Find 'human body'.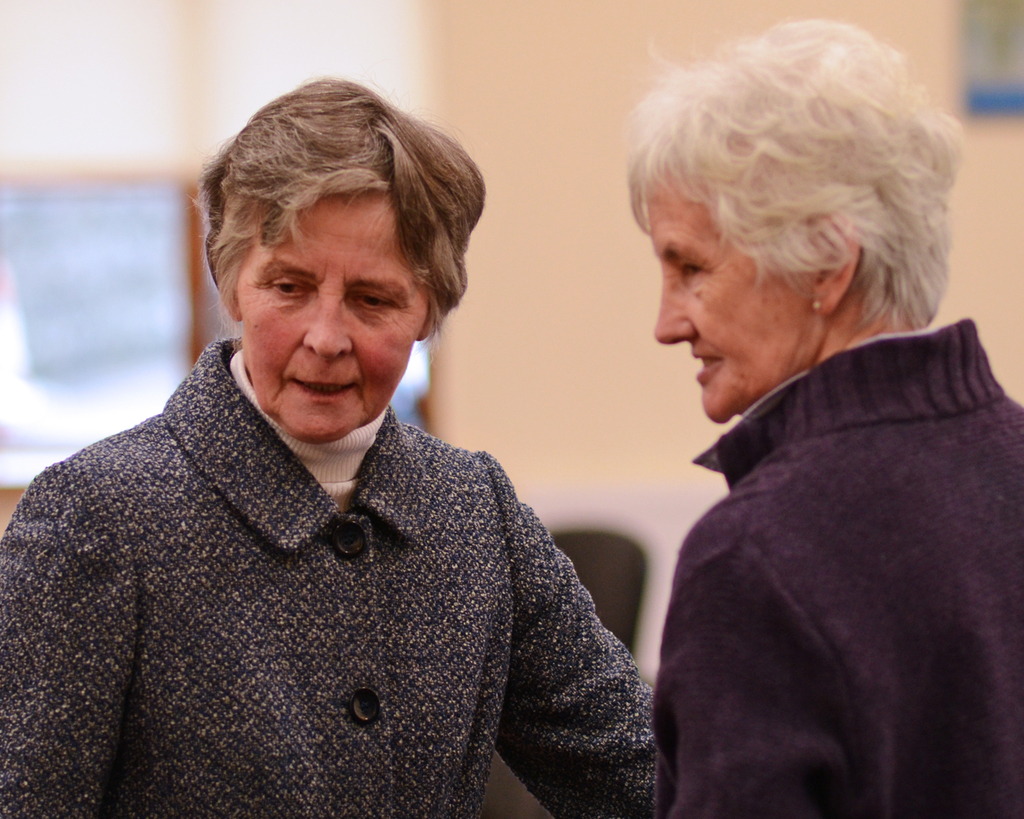
<region>0, 189, 678, 818</region>.
